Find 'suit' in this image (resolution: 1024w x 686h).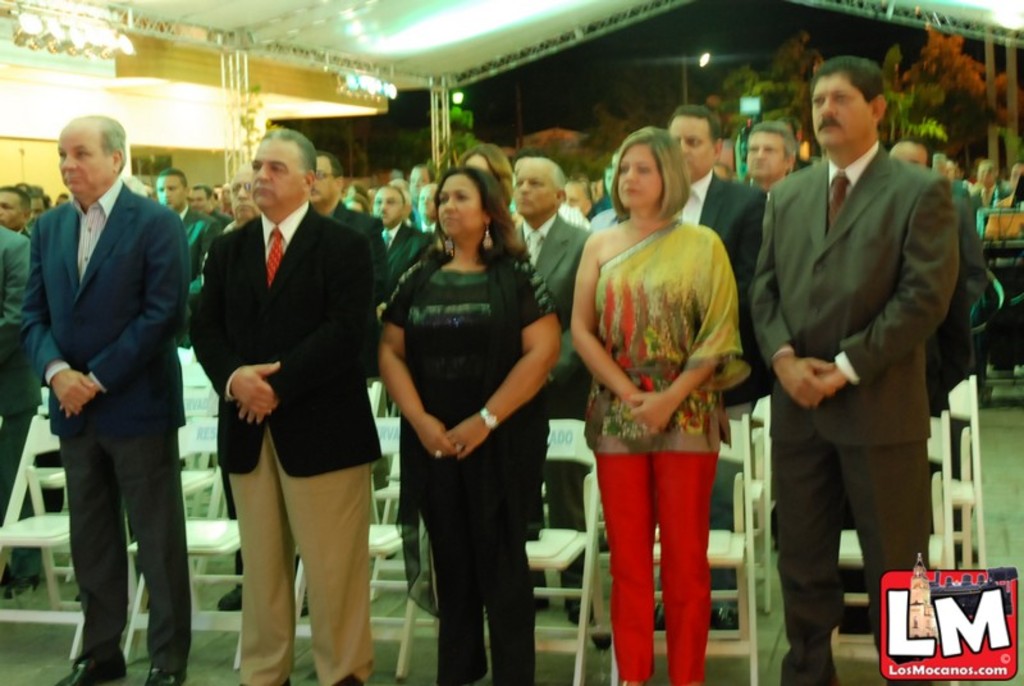
box(692, 166, 777, 404).
